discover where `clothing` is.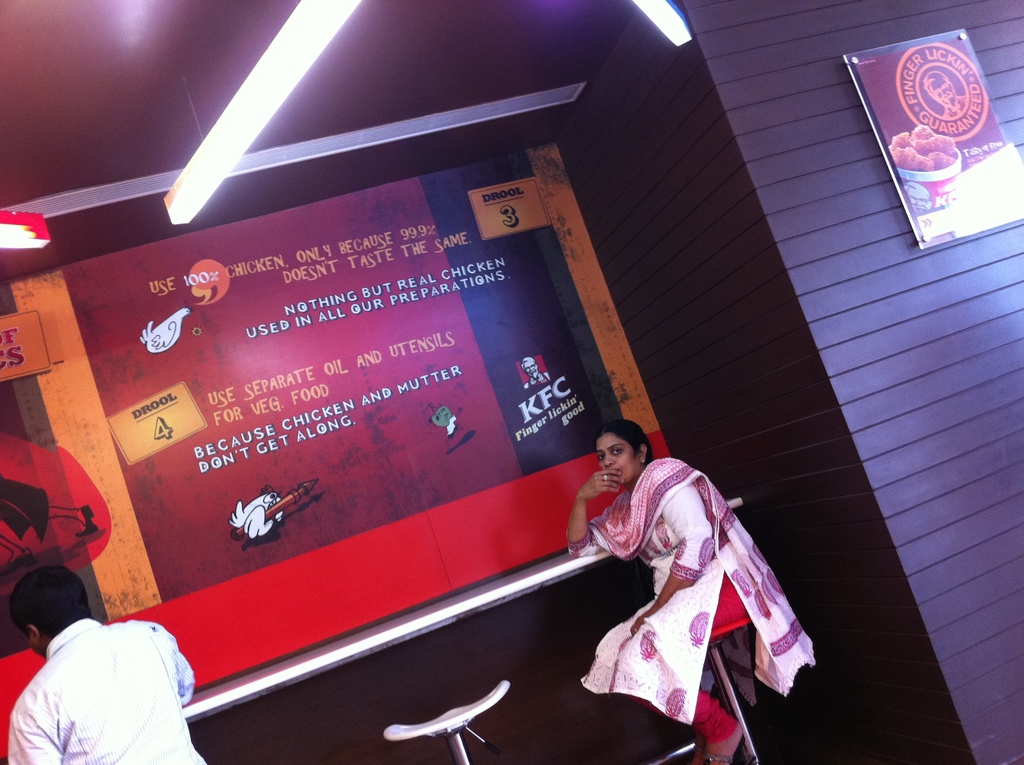
Discovered at pyautogui.locateOnScreen(6, 614, 212, 764).
